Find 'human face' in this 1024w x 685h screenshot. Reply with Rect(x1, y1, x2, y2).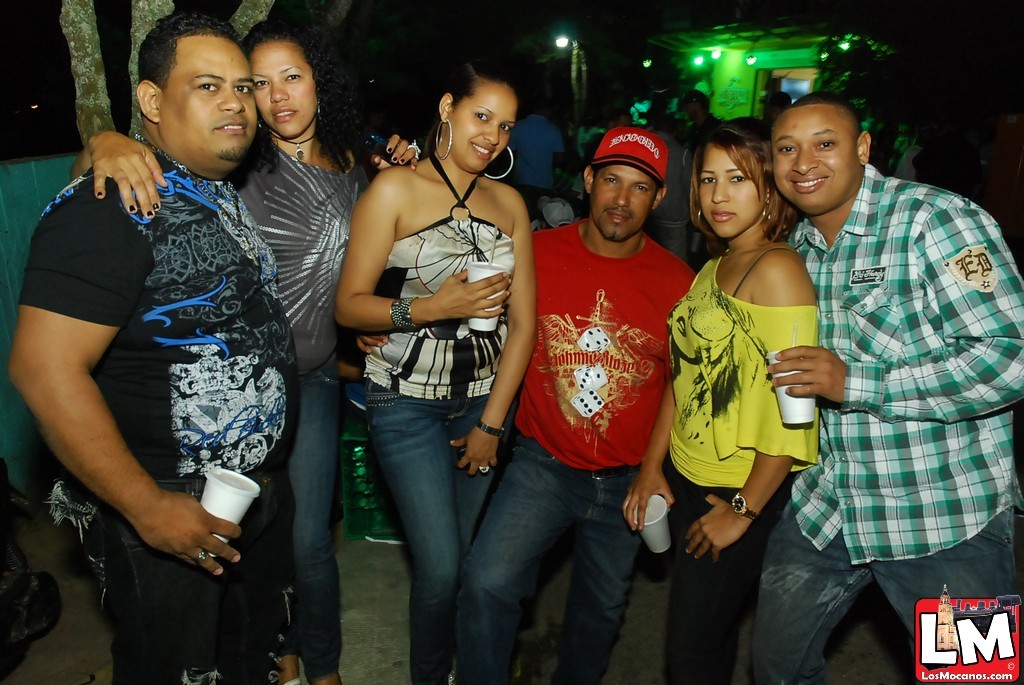
Rect(594, 161, 656, 245).
